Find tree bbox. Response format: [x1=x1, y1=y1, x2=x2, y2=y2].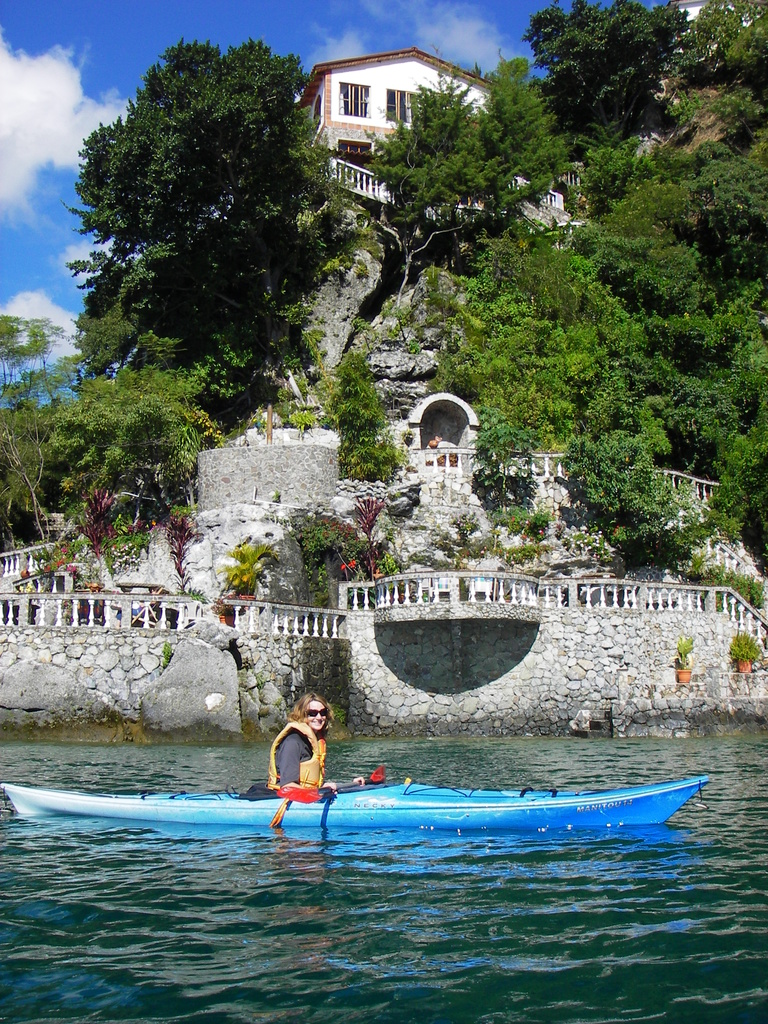
[x1=56, y1=31, x2=371, y2=428].
